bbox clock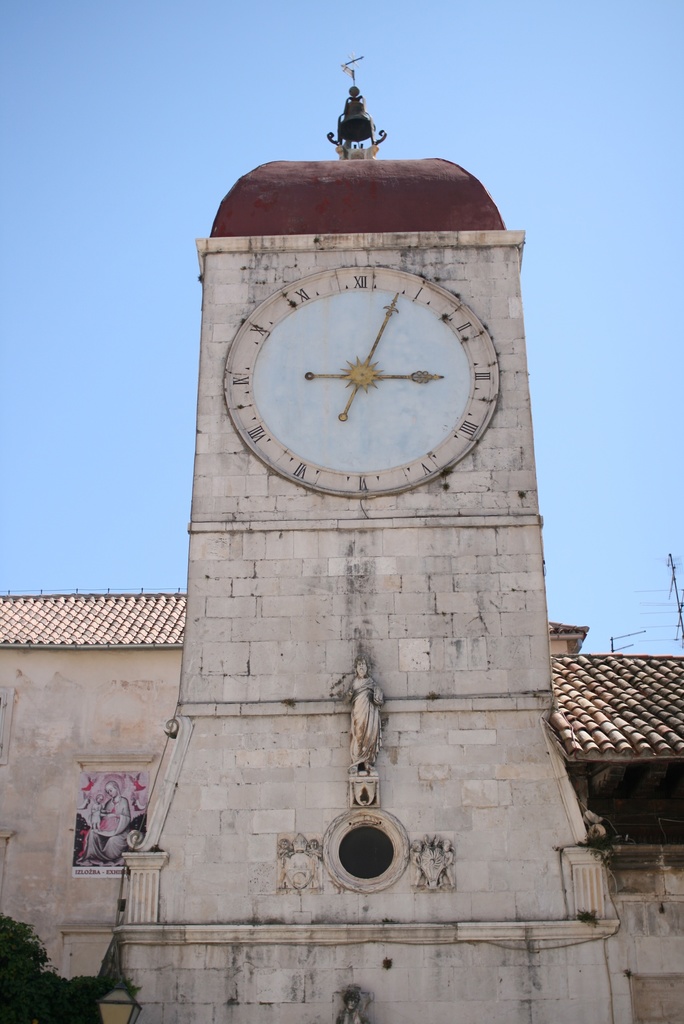
pyautogui.locateOnScreen(227, 266, 498, 501)
